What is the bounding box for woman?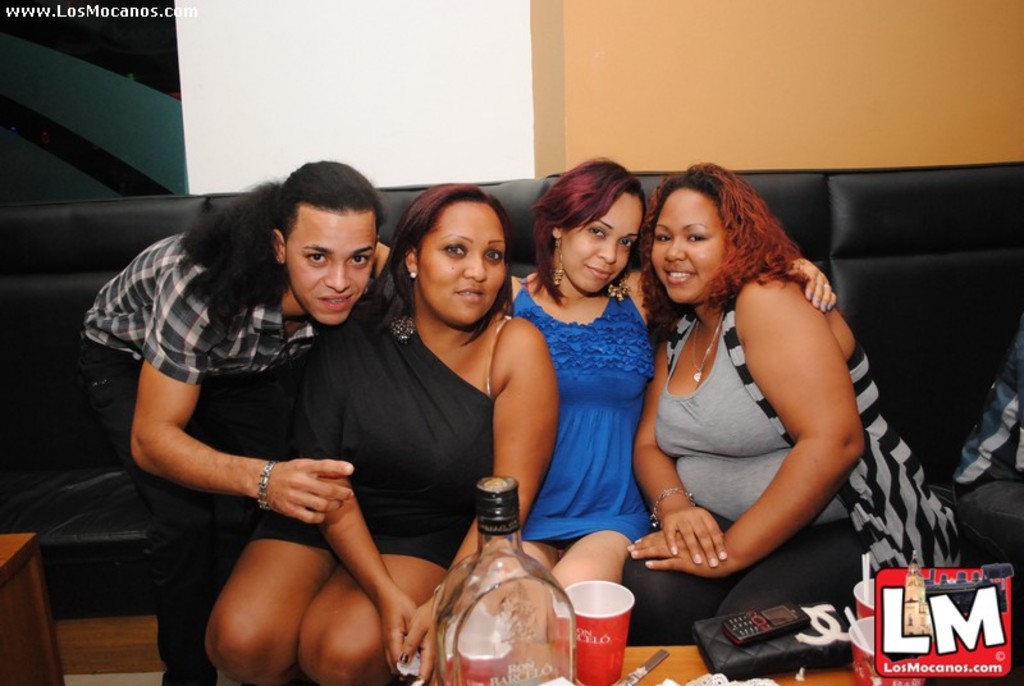
503,155,835,685.
